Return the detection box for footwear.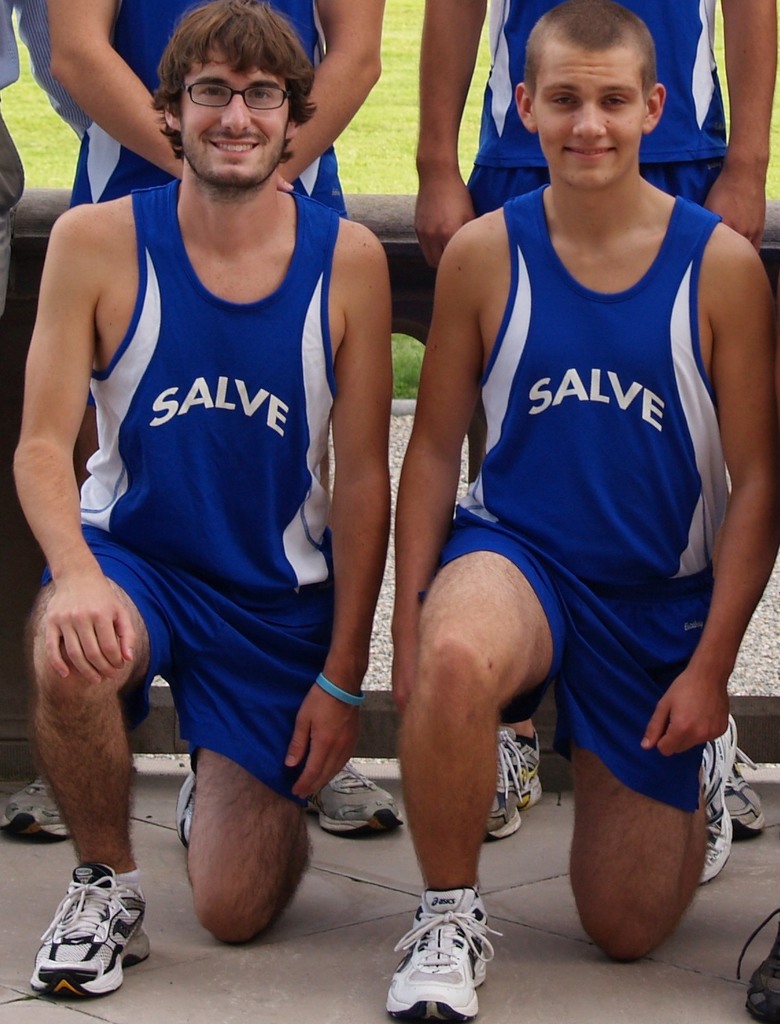
[left=383, top=881, right=506, bottom=1023].
